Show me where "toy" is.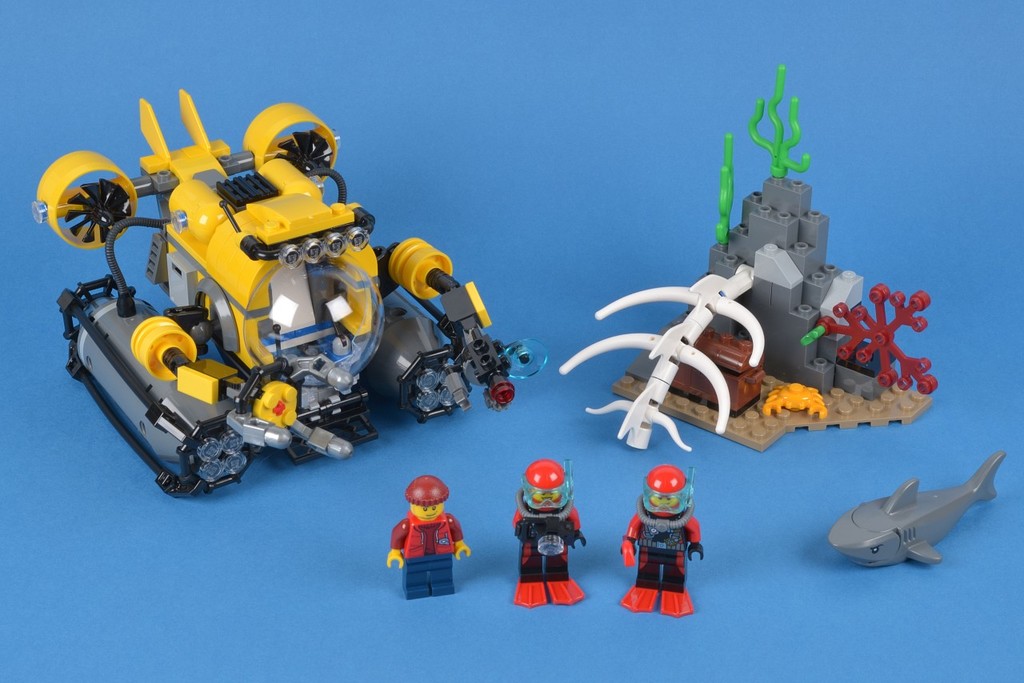
"toy" is at pyautogui.locateOnScreen(385, 473, 472, 600).
